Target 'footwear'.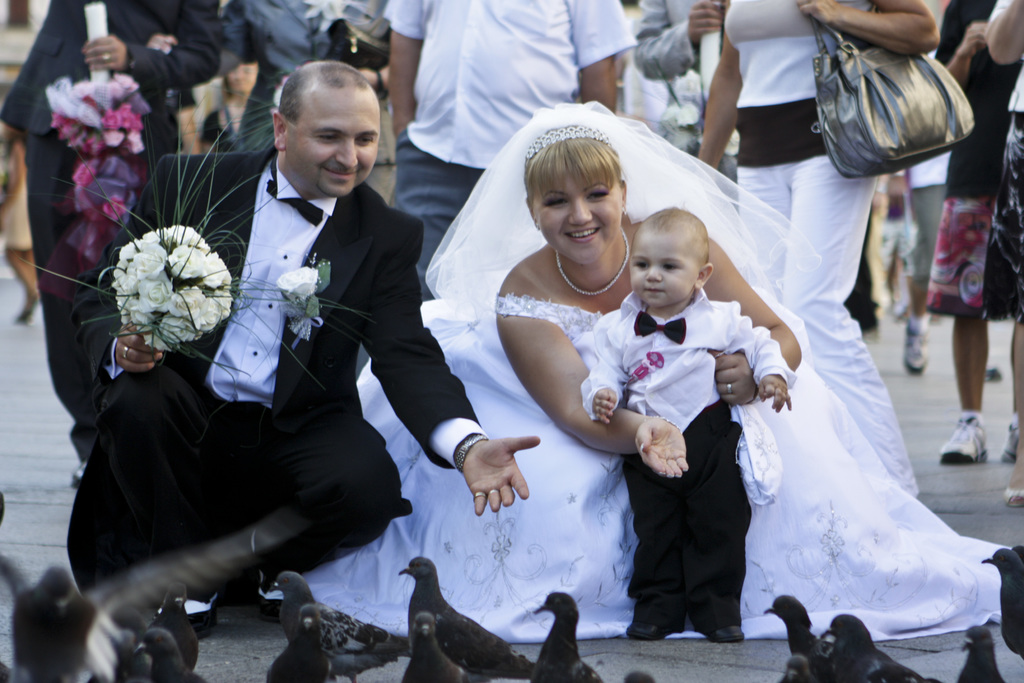
Target region: 252 591 284 622.
